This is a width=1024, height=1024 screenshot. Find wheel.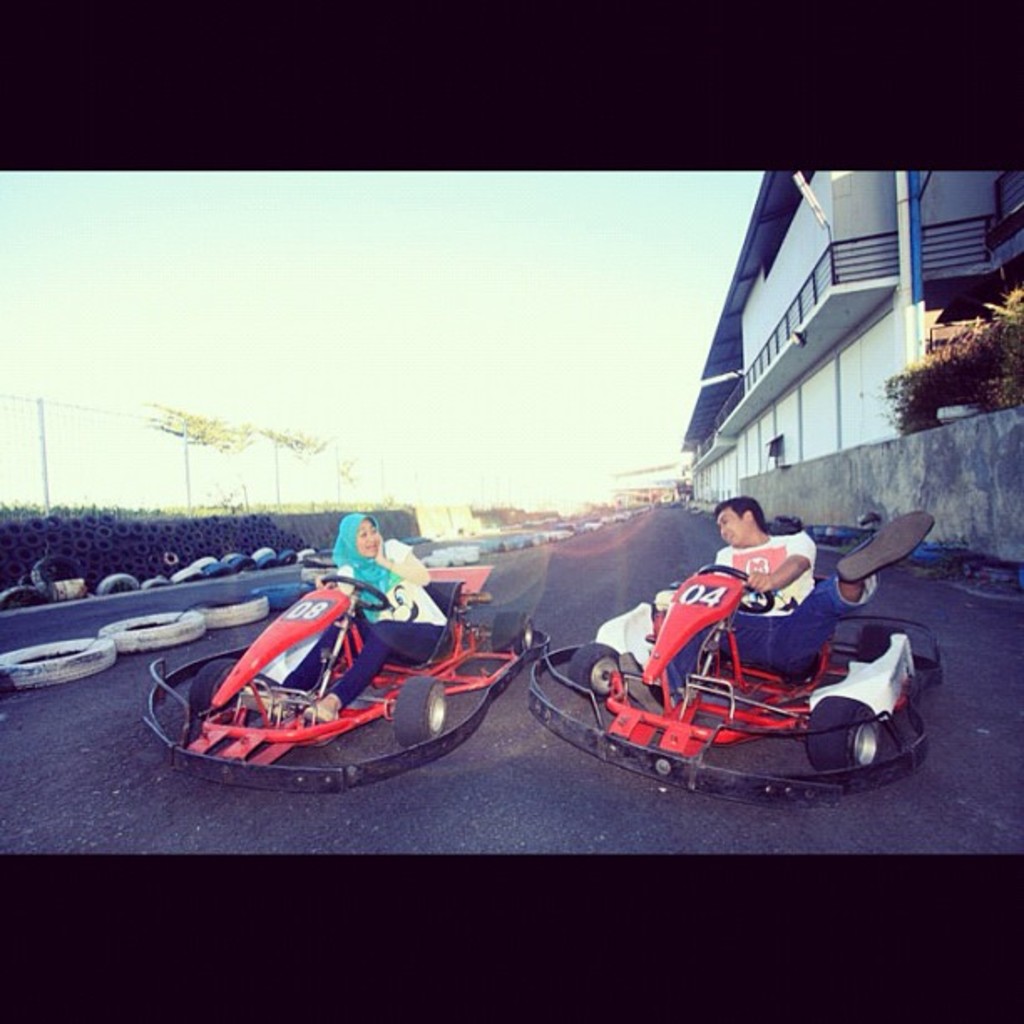
Bounding box: [32,559,52,594].
